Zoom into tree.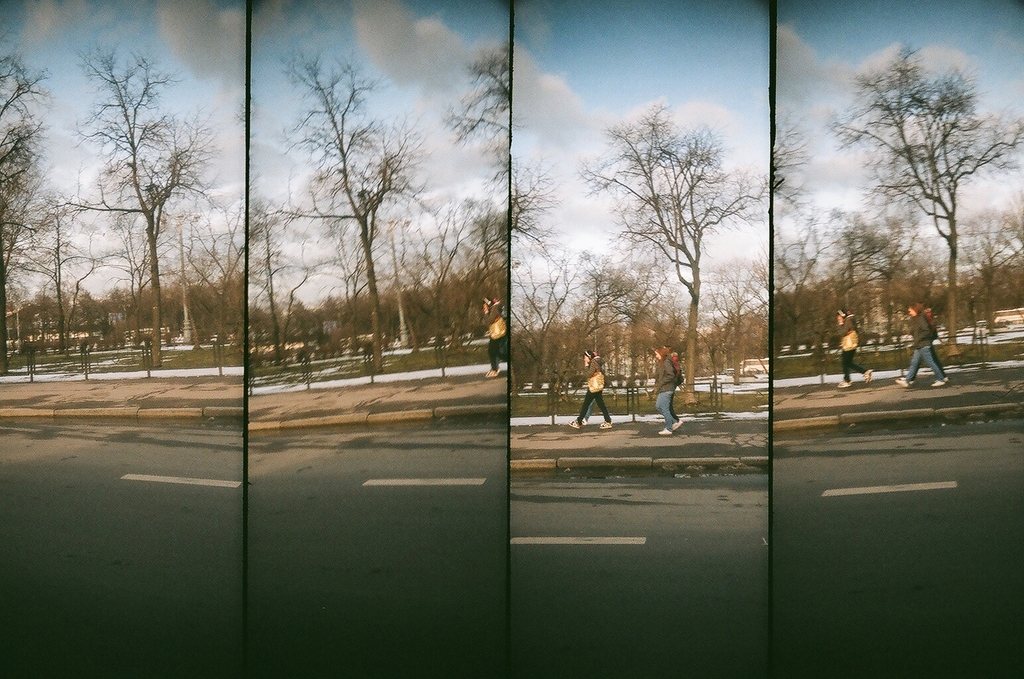
Zoom target: x1=60 y1=29 x2=217 y2=370.
